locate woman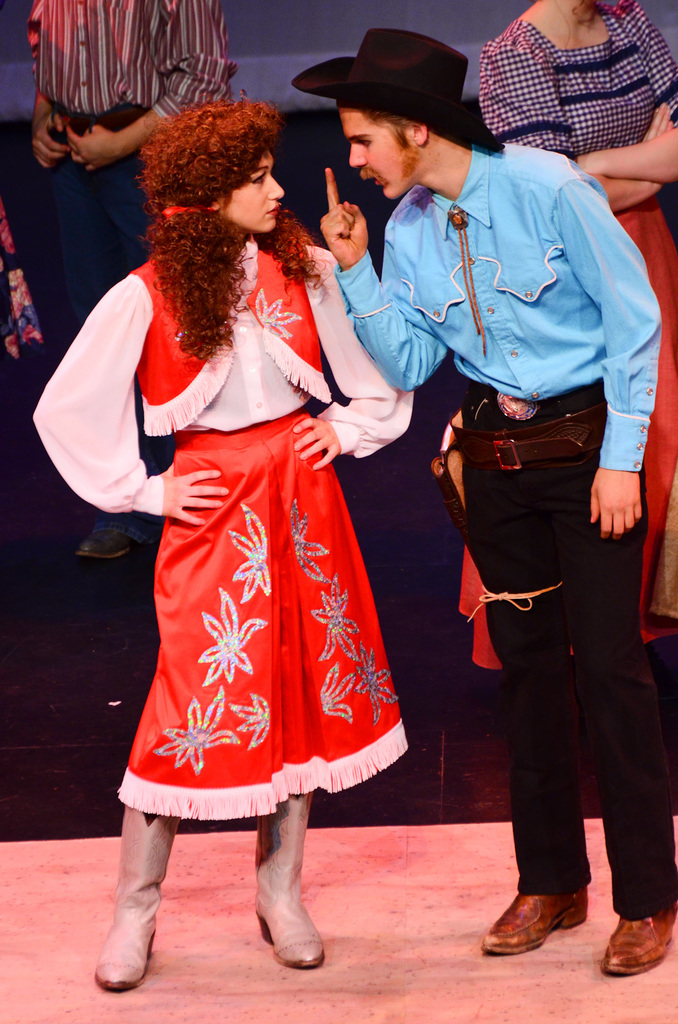
region(81, 107, 429, 900)
